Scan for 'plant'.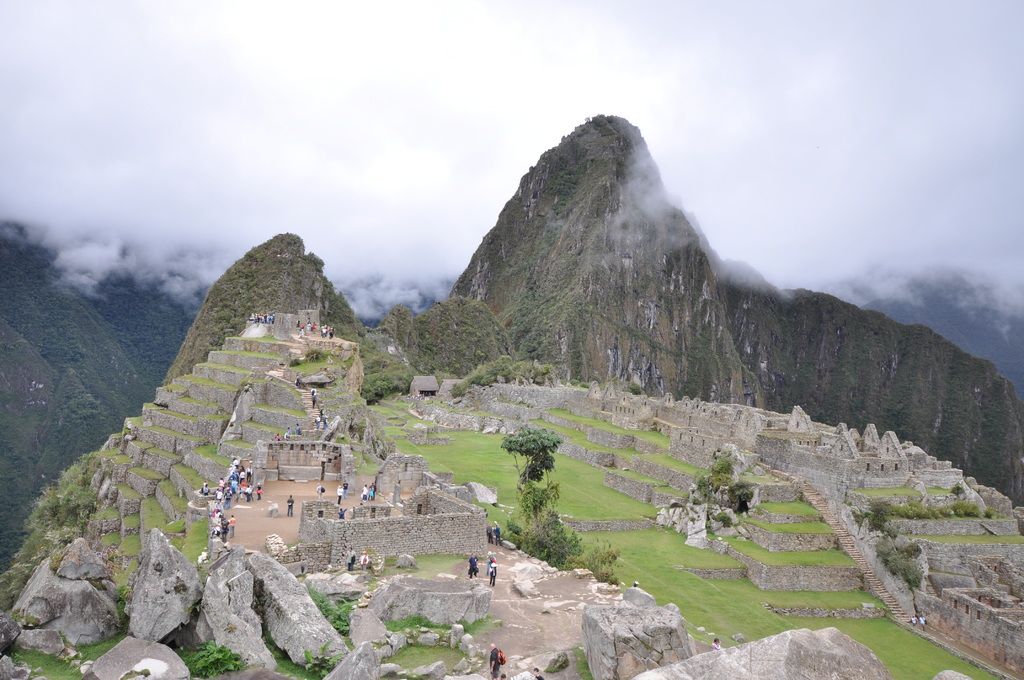
Scan result: (884,547,896,575).
